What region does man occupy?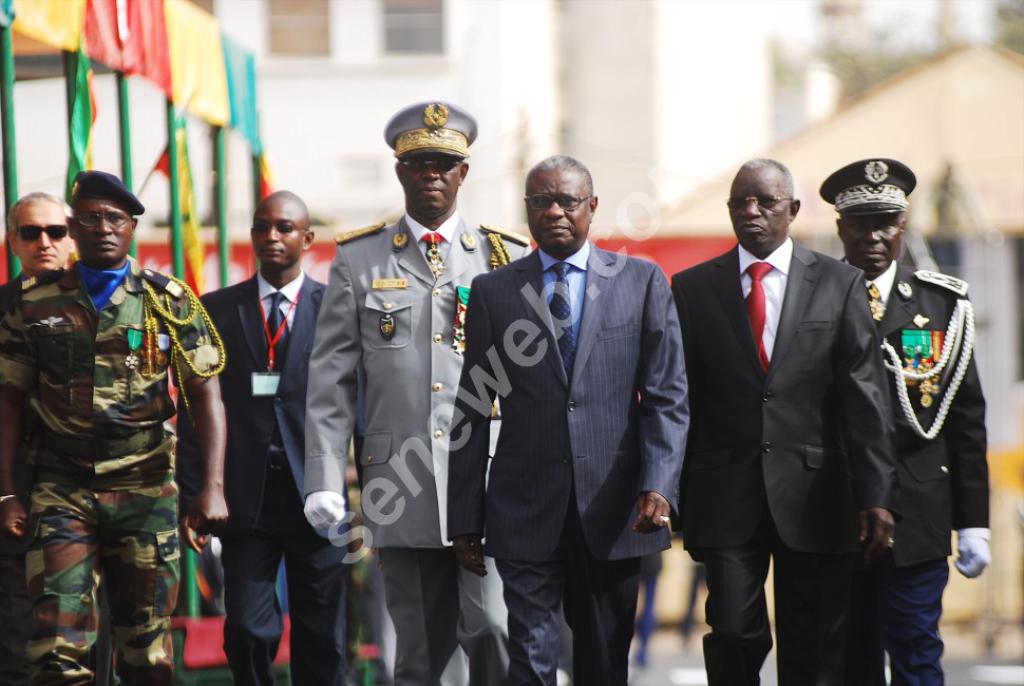
[0,184,125,685].
